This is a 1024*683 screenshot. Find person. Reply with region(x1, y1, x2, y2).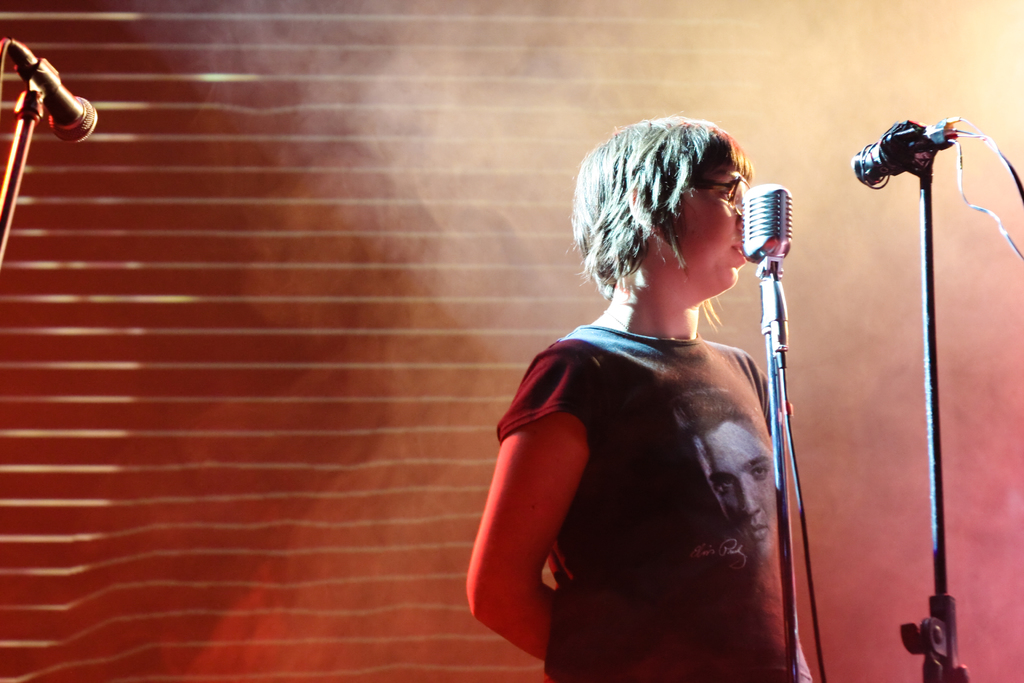
region(673, 387, 781, 561).
